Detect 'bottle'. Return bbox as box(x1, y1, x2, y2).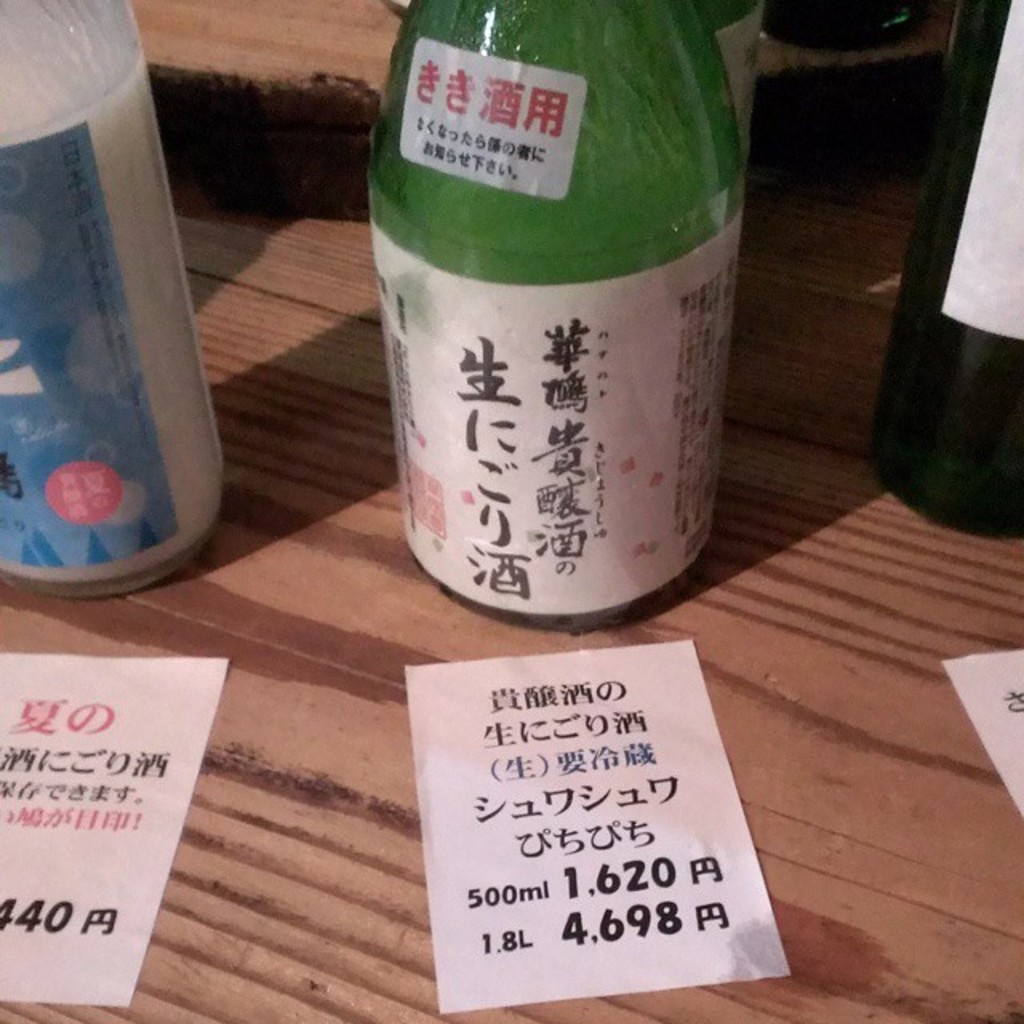
box(363, 11, 758, 635).
